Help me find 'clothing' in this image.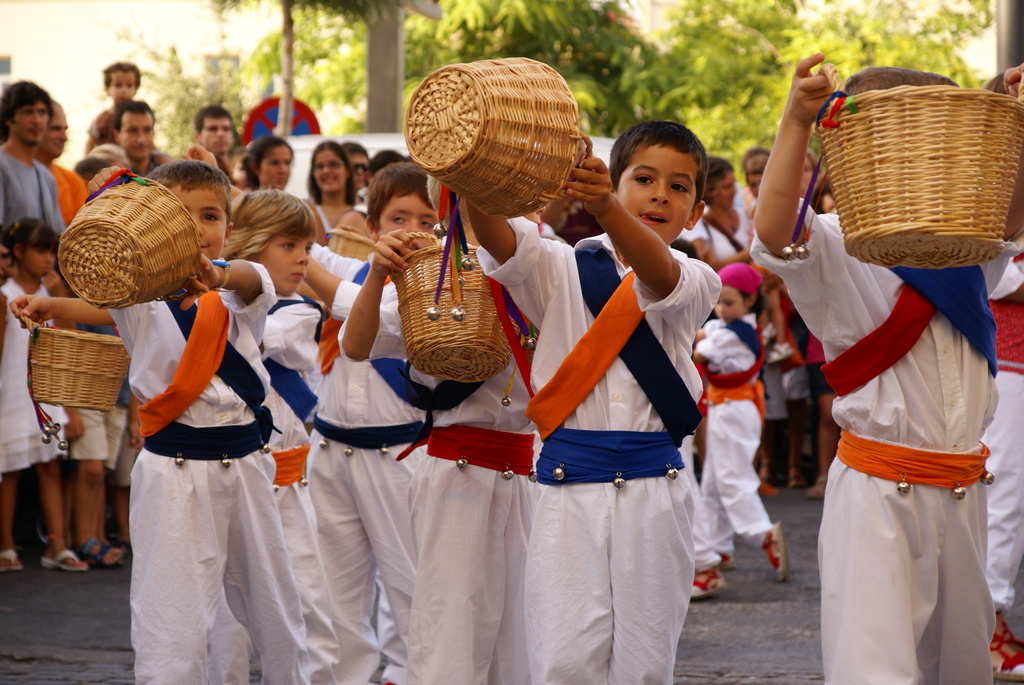
Found it: (696, 307, 769, 577).
